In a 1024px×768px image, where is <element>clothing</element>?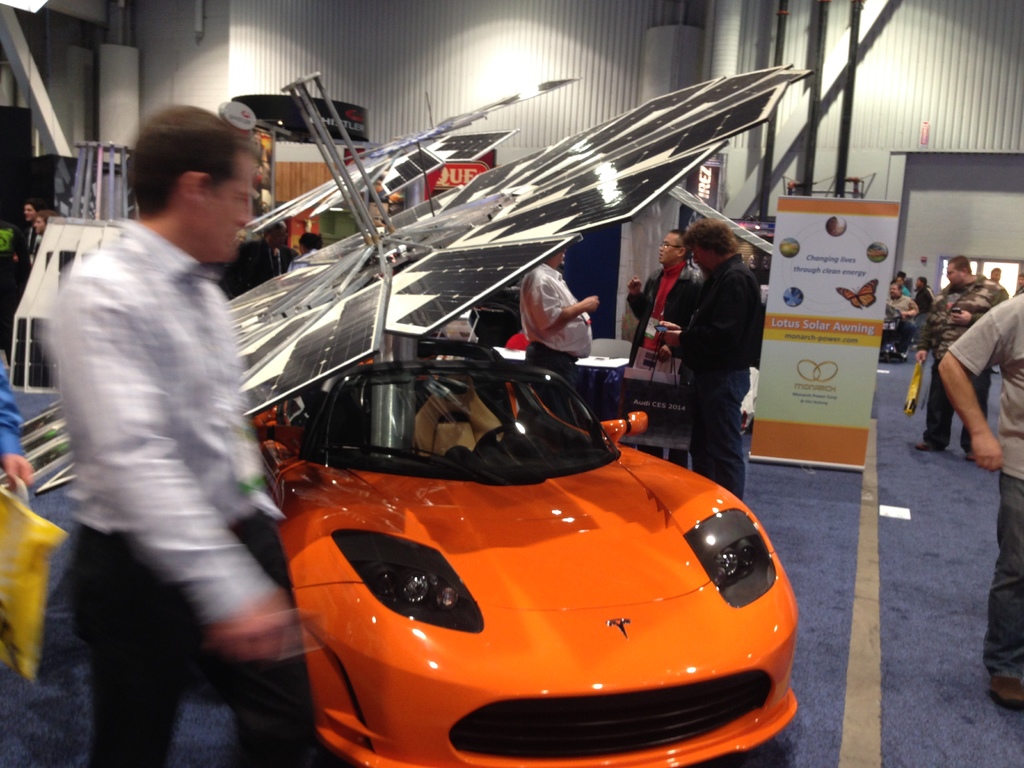
516/259/596/381.
